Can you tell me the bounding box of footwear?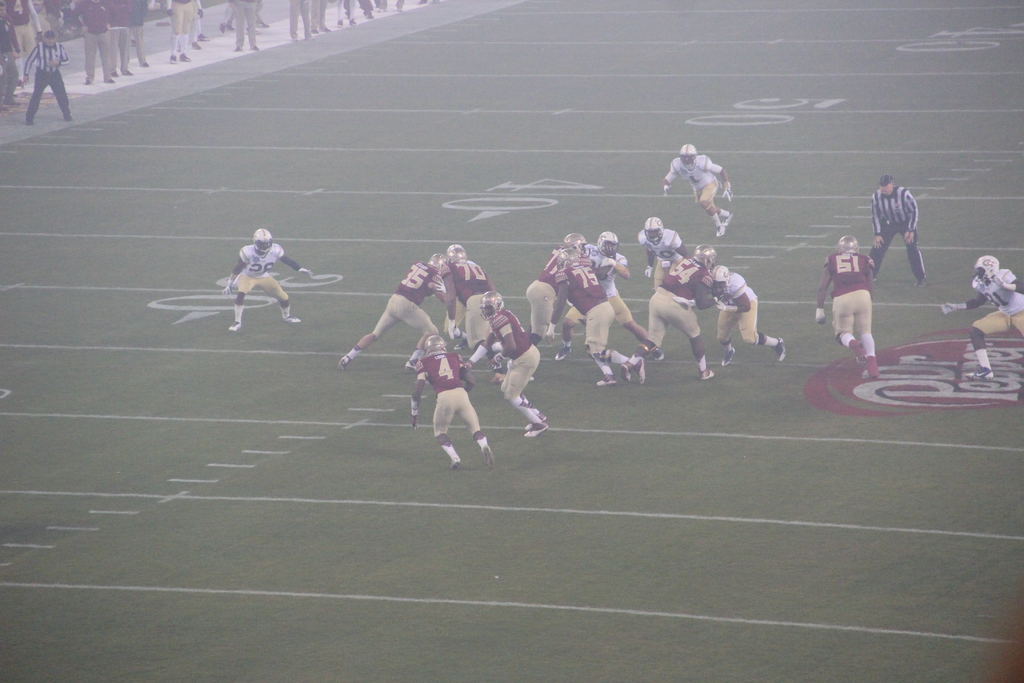
[left=913, top=277, right=927, bottom=289].
